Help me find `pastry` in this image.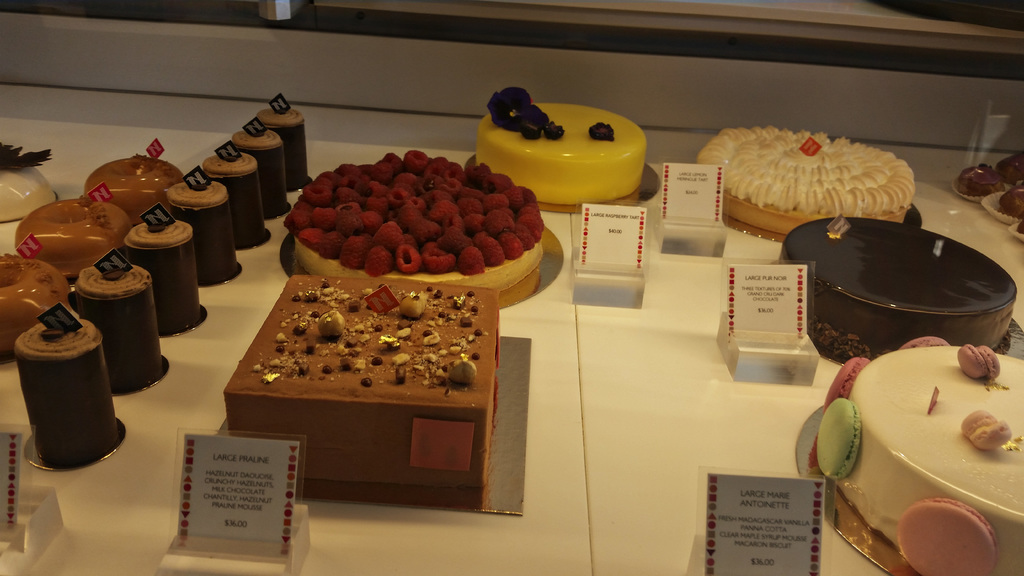
Found it: <bbox>120, 198, 204, 333</bbox>.
